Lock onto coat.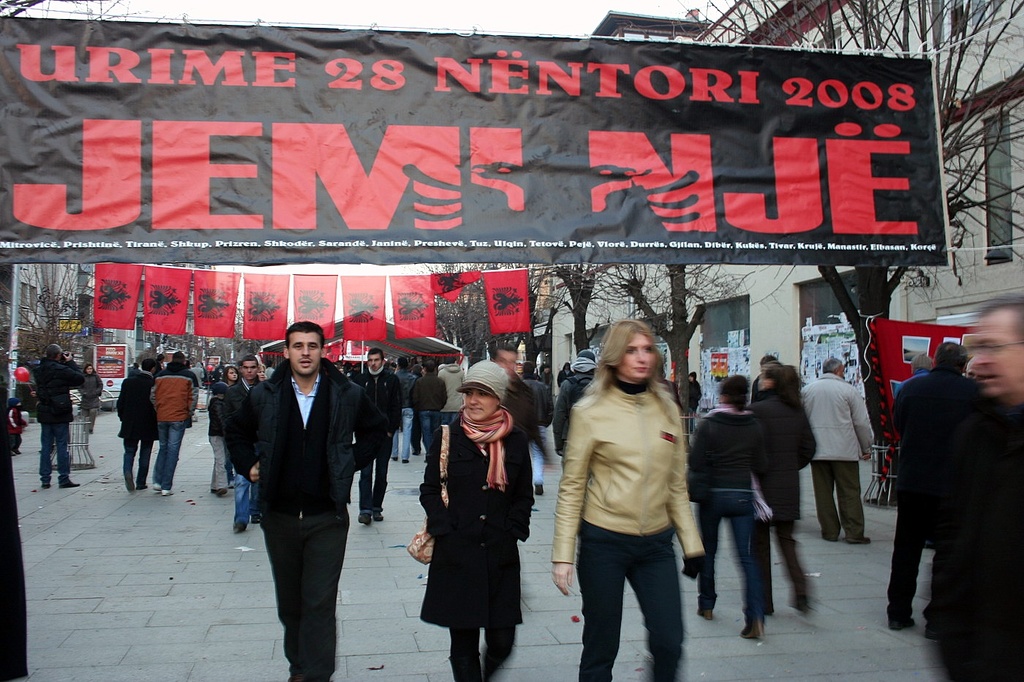
Locked: box=[692, 390, 774, 520].
